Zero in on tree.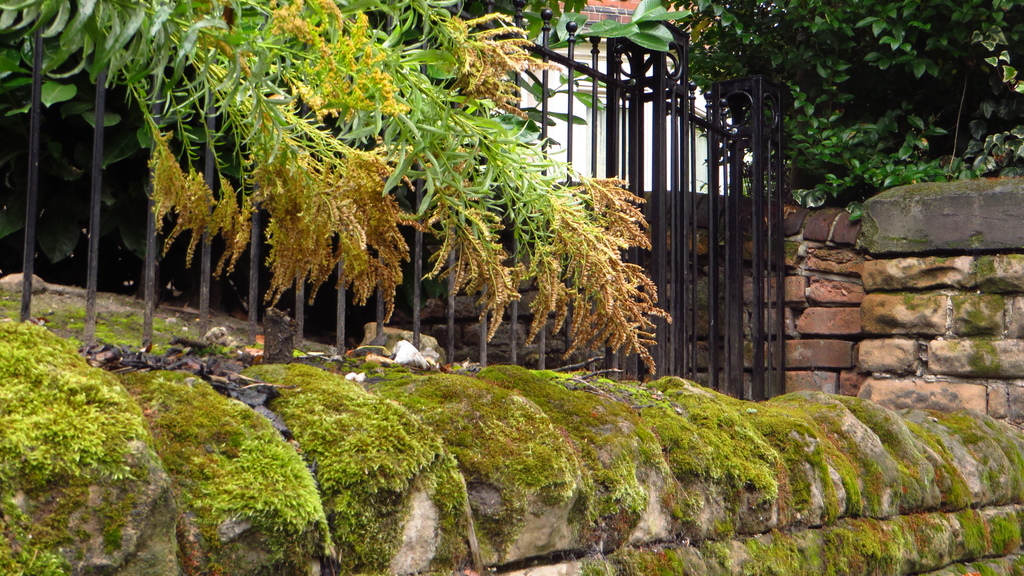
Zeroed in: bbox=[84, 3, 727, 335].
